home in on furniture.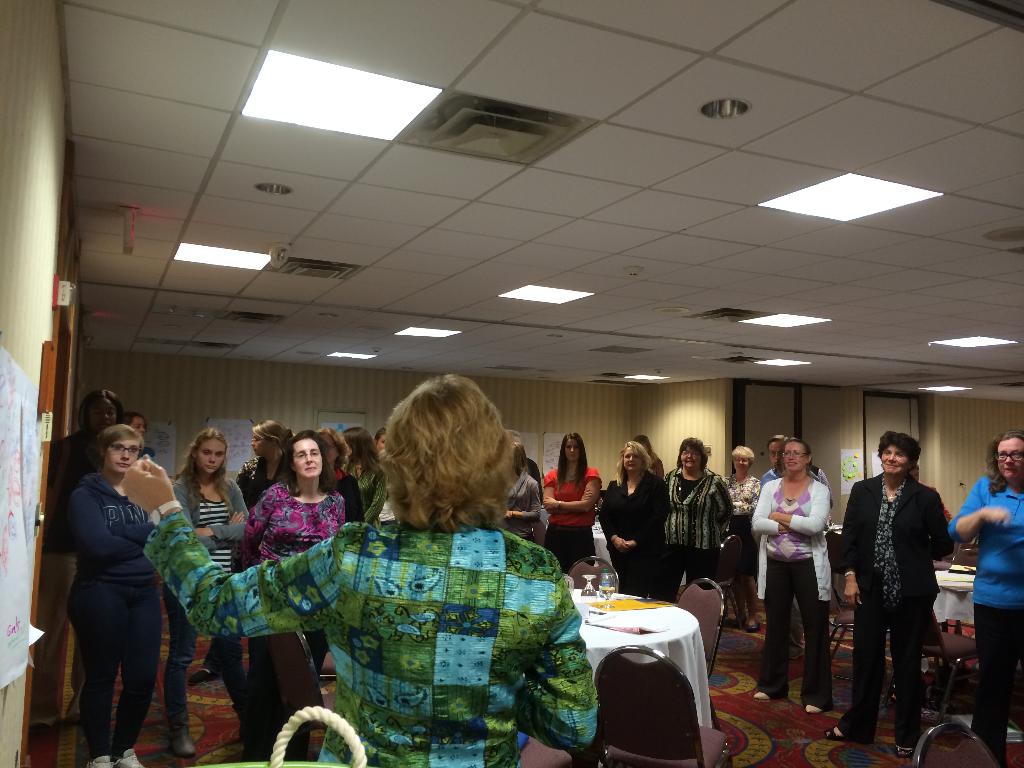
Homed in at 888, 616, 981, 717.
